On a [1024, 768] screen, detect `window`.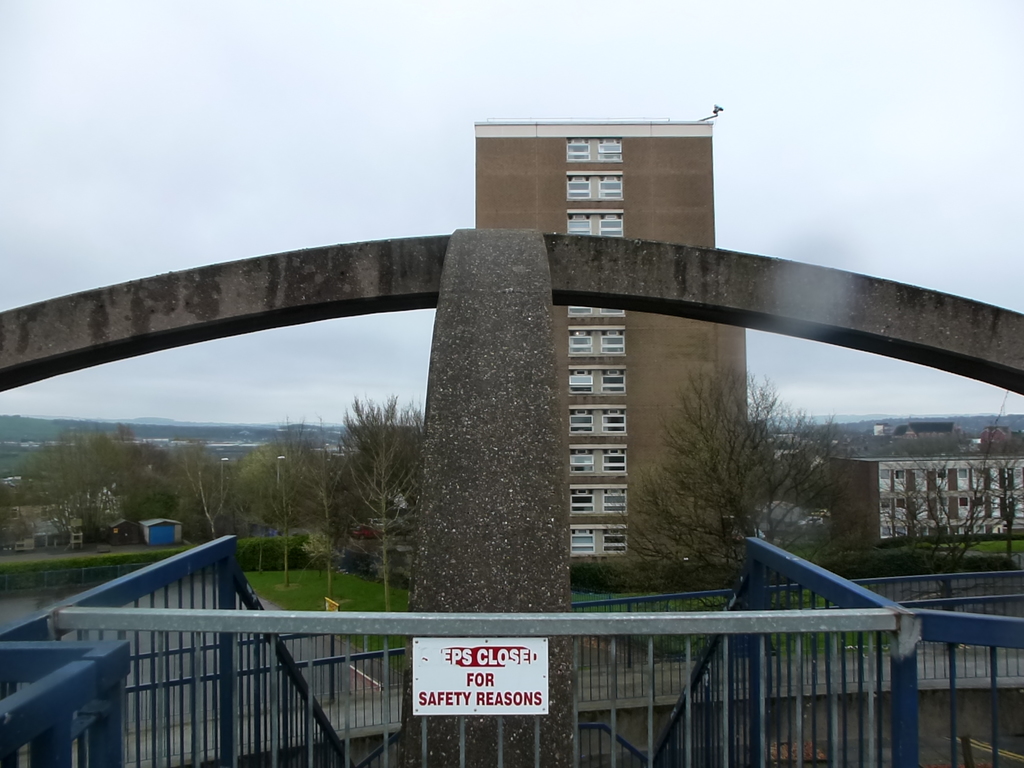
bbox(572, 376, 595, 397).
